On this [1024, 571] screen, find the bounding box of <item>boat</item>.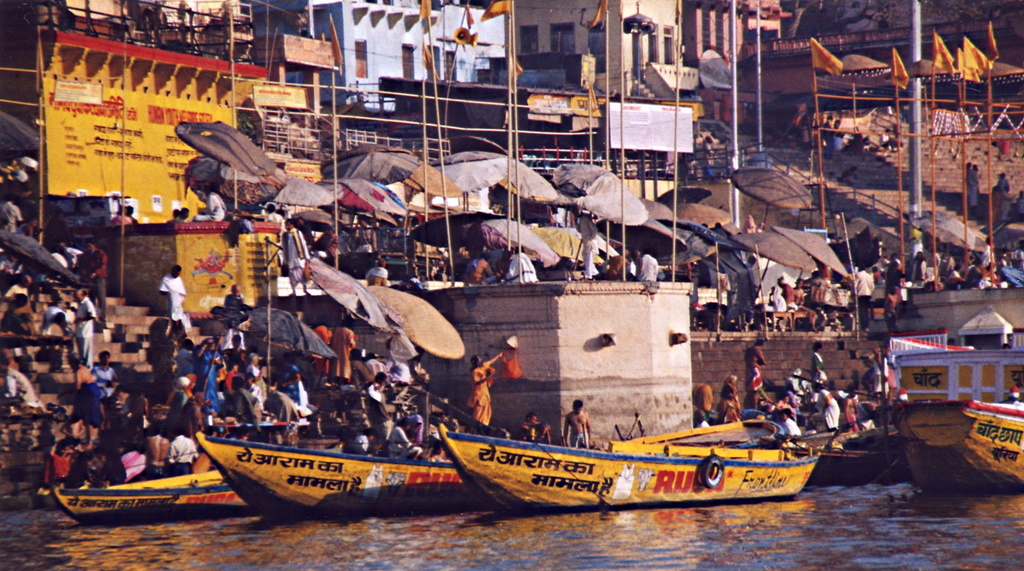
Bounding box: locate(590, 410, 788, 445).
